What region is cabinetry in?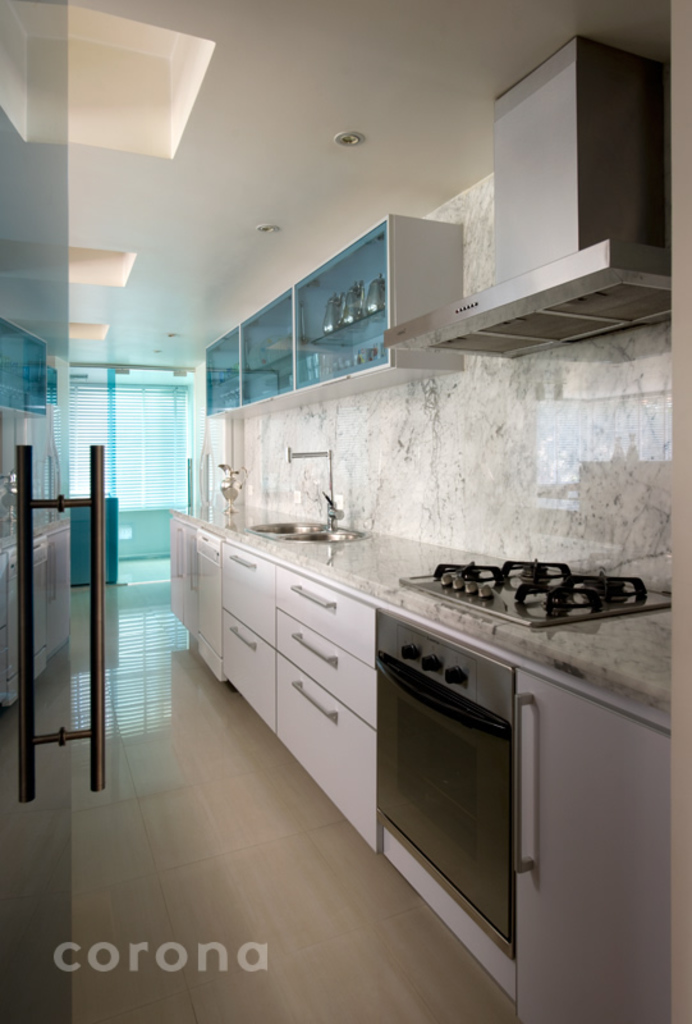
[x1=0, y1=413, x2=68, y2=705].
